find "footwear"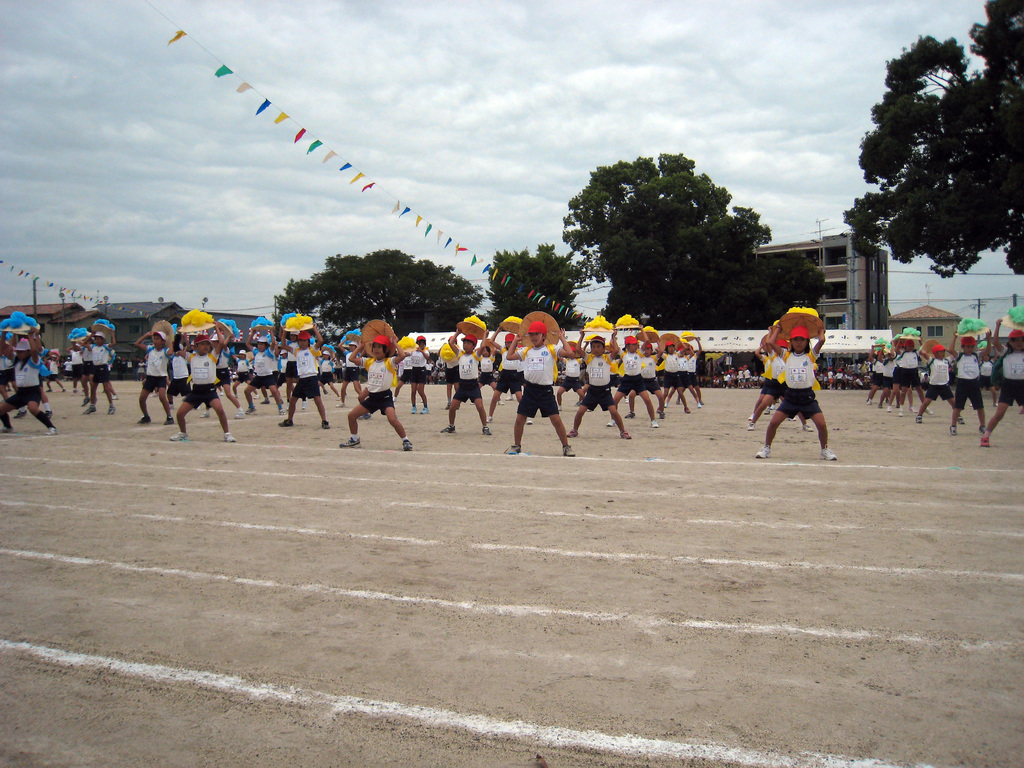
{"x1": 900, "y1": 410, "x2": 908, "y2": 419}
